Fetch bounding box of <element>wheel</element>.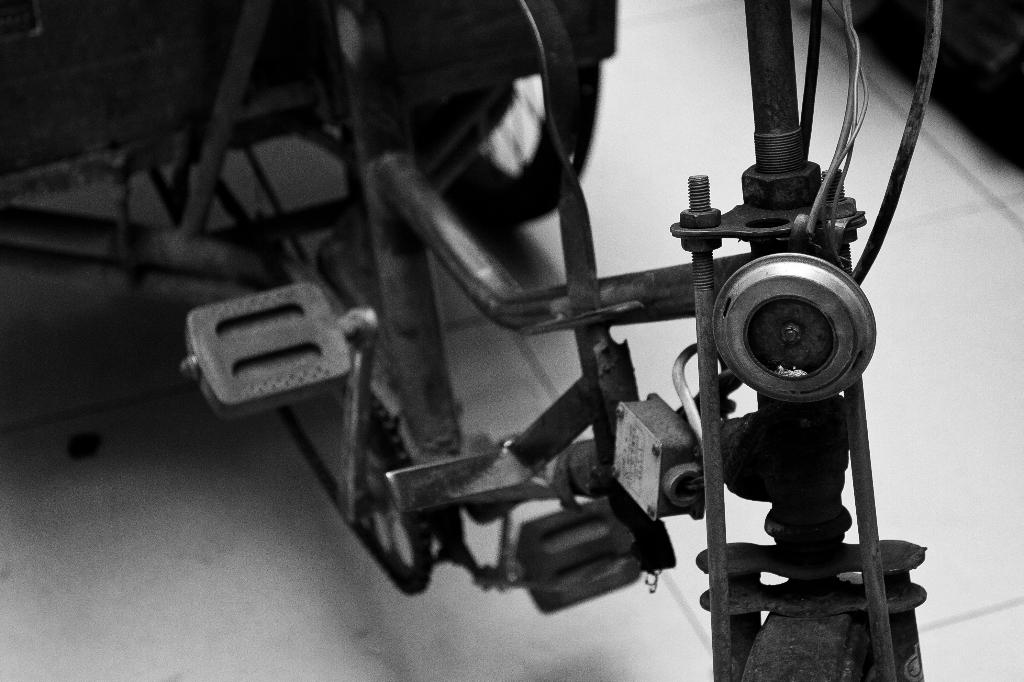
Bbox: 444,0,604,221.
